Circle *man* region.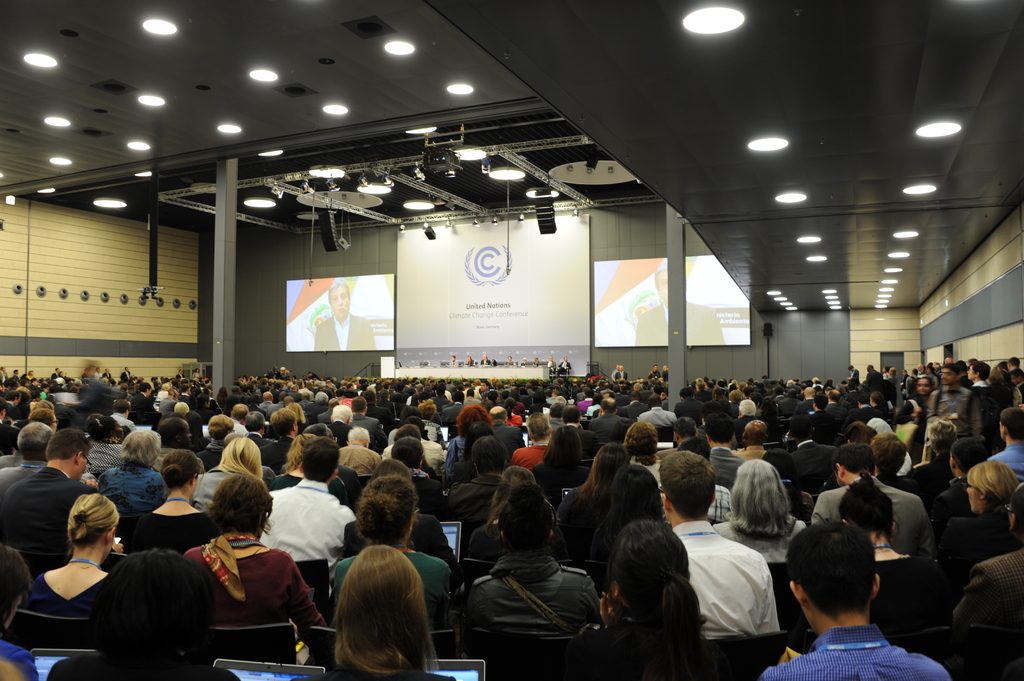
Region: 564, 404, 598, 451.
